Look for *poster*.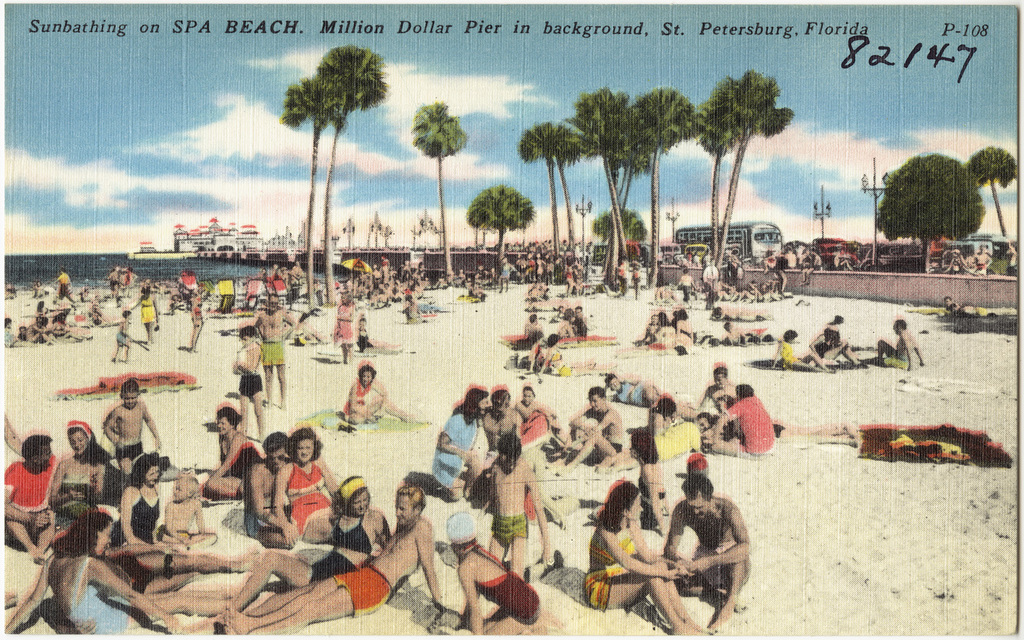
Found: detection(1, 5, 1019, 632).
